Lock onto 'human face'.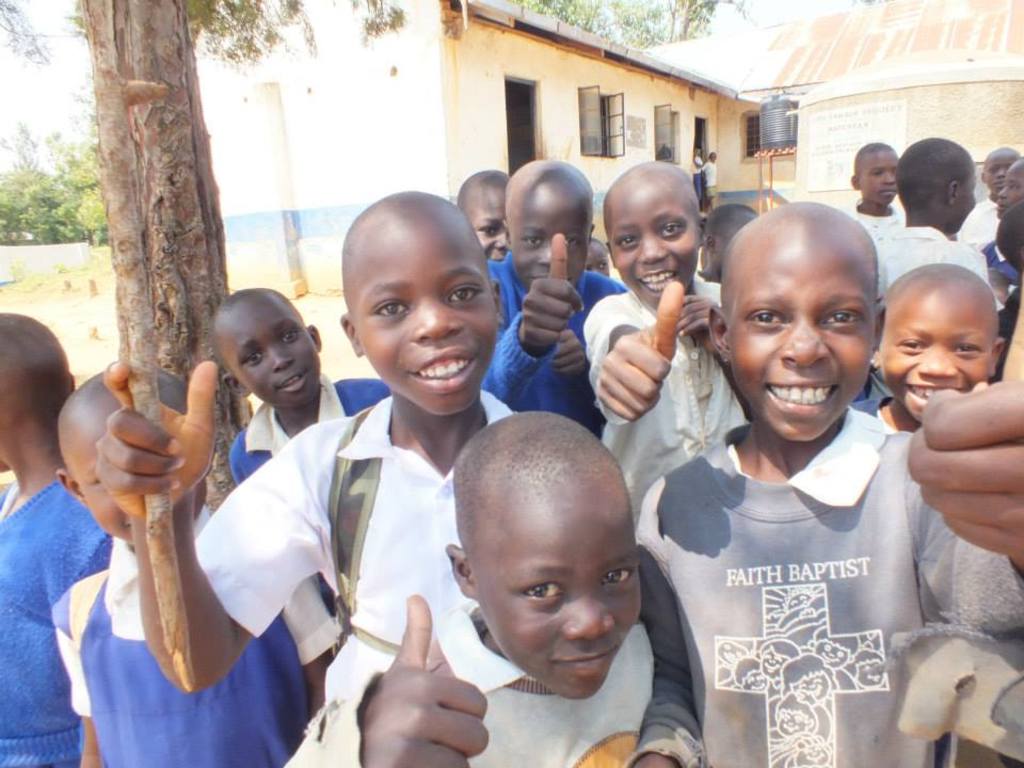
Locked: locate(219, 293, 316, 400).
